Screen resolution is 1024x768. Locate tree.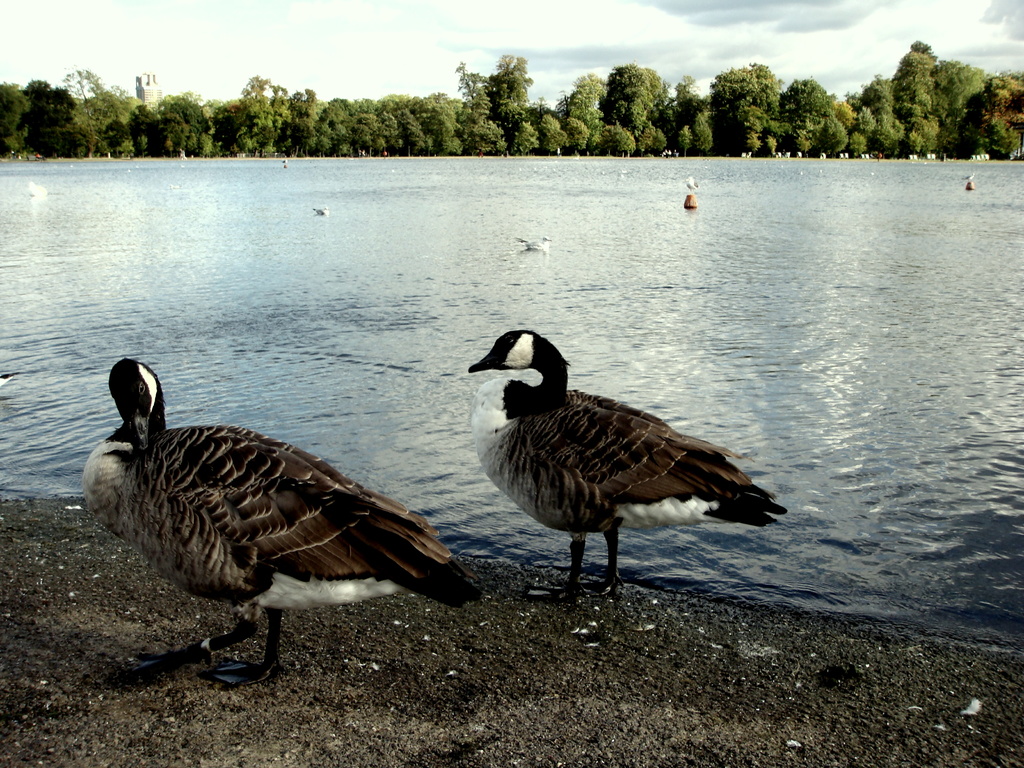
x1=874, y1=116, x2=895, y2=153.
